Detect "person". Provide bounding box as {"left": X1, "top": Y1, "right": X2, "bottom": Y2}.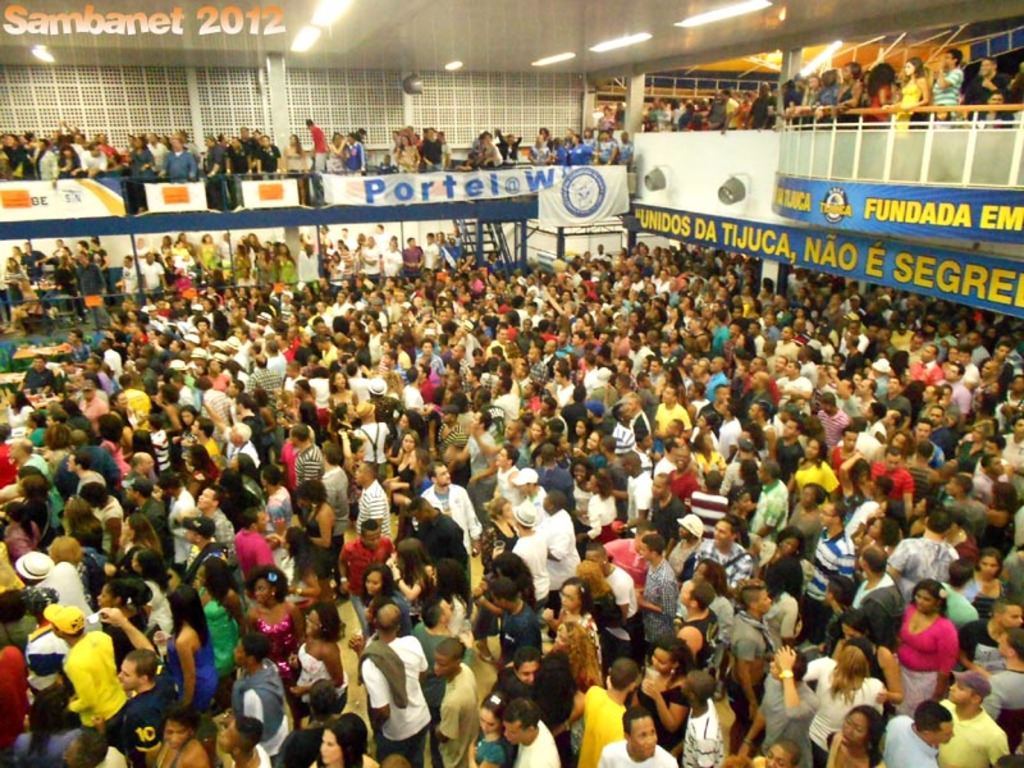
{"left": 422, "top": 461, "right": 480, "bottom": 538}.
